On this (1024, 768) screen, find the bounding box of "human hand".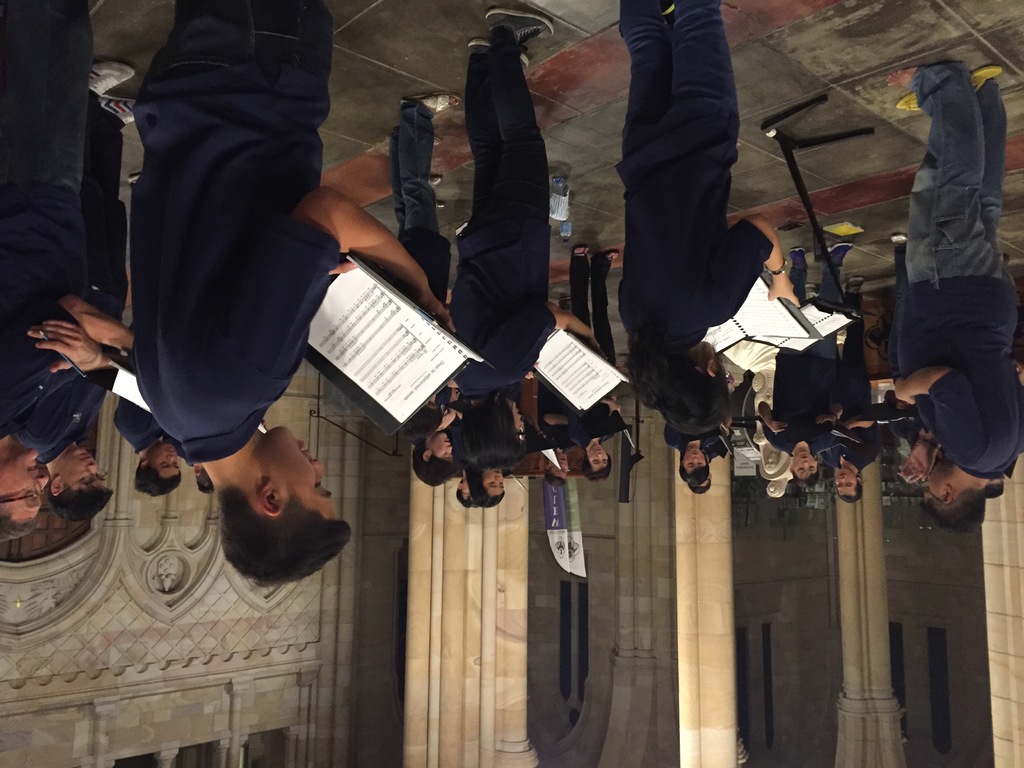
Bounding box: BBox(586, 335, 609, 362).
